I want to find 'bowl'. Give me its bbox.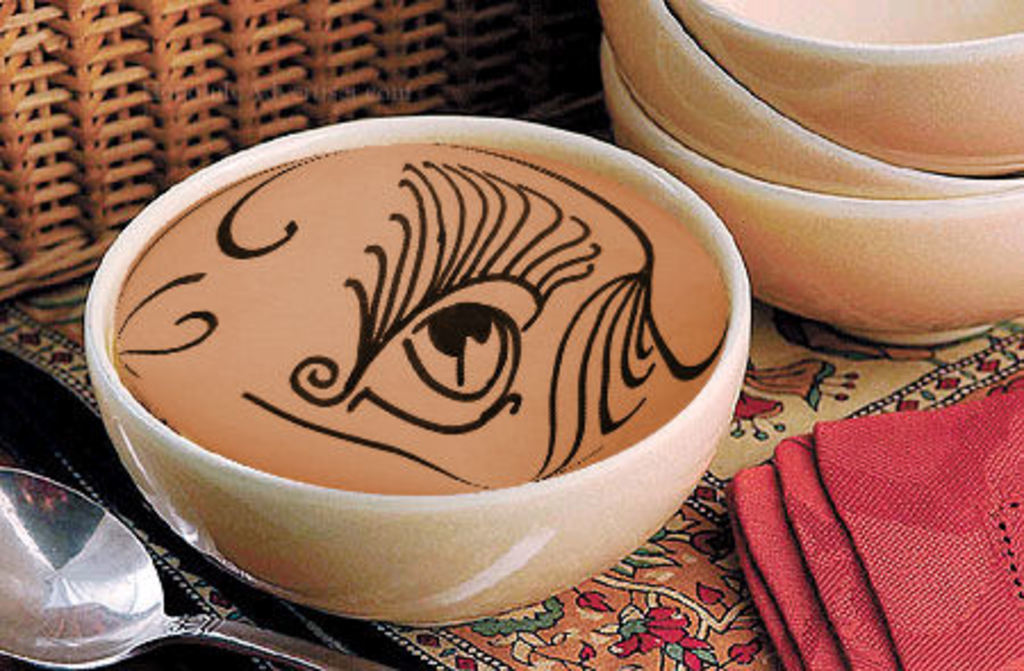
667/0/1022/173.
